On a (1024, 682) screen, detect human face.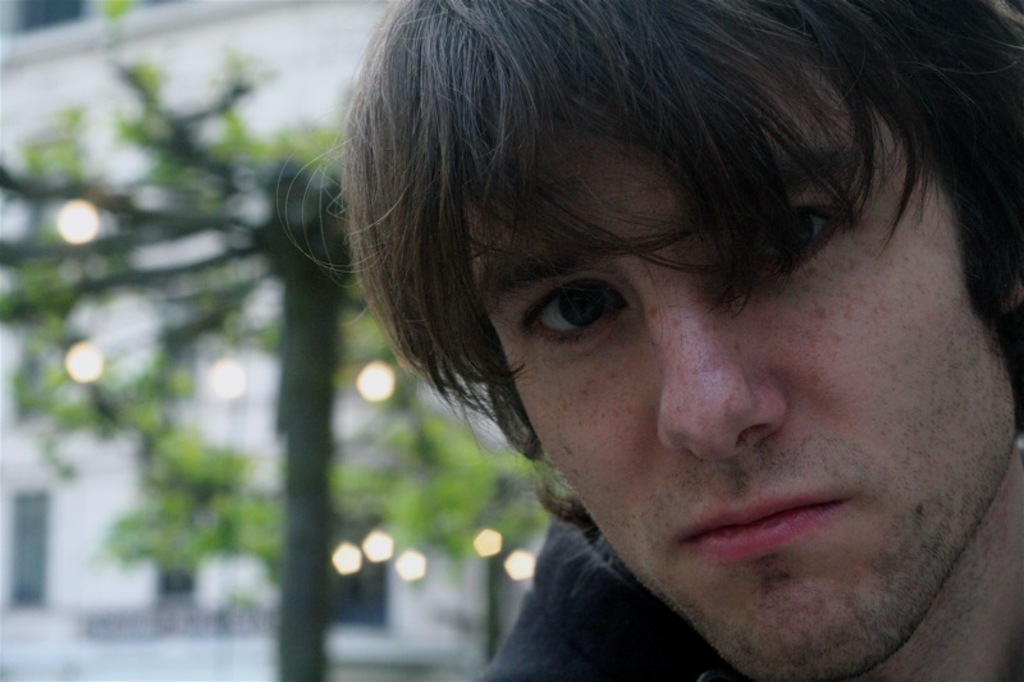
[left=463, top=124, right=1021, bottom=681].
